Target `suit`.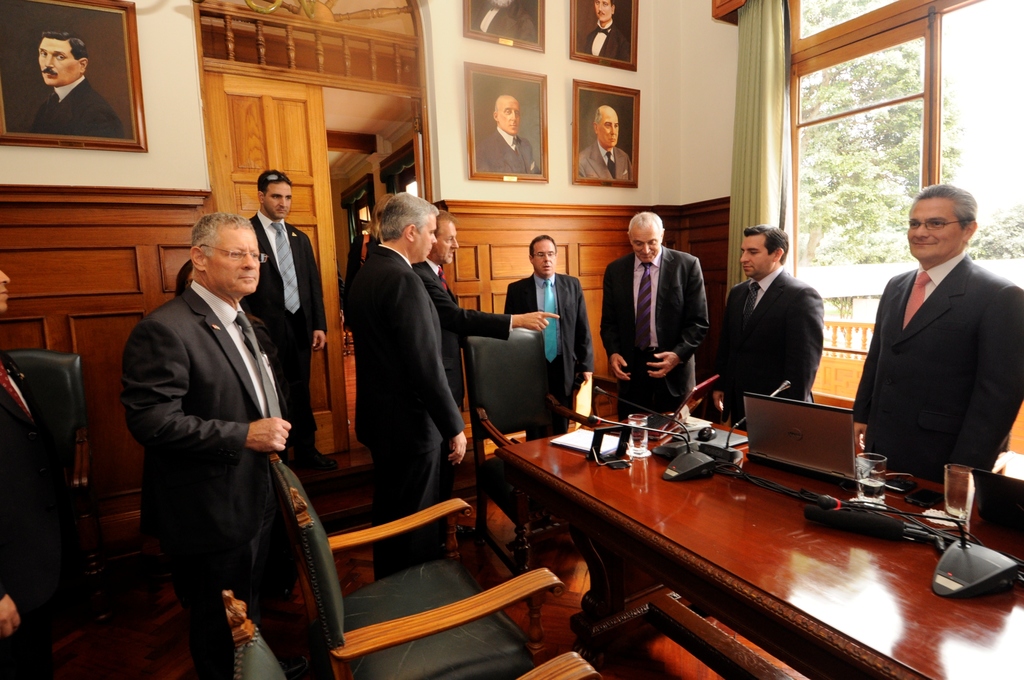
Target region: box(19, 77, 125, 149).
